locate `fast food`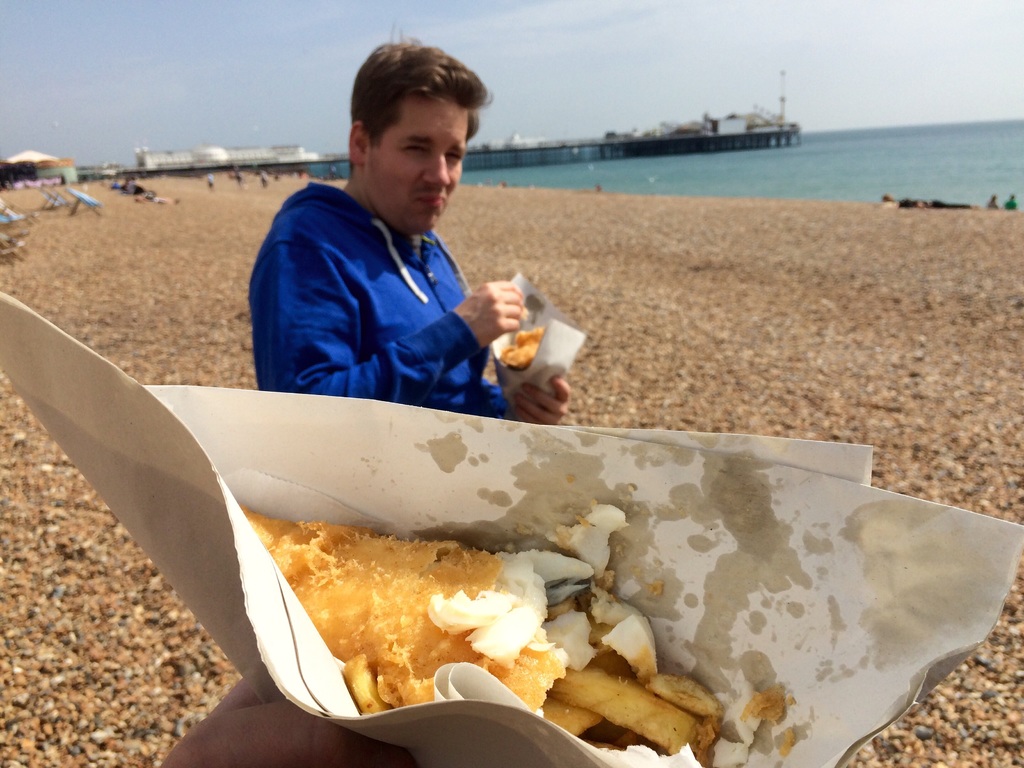
select_region(233, 527, 612, 711)
